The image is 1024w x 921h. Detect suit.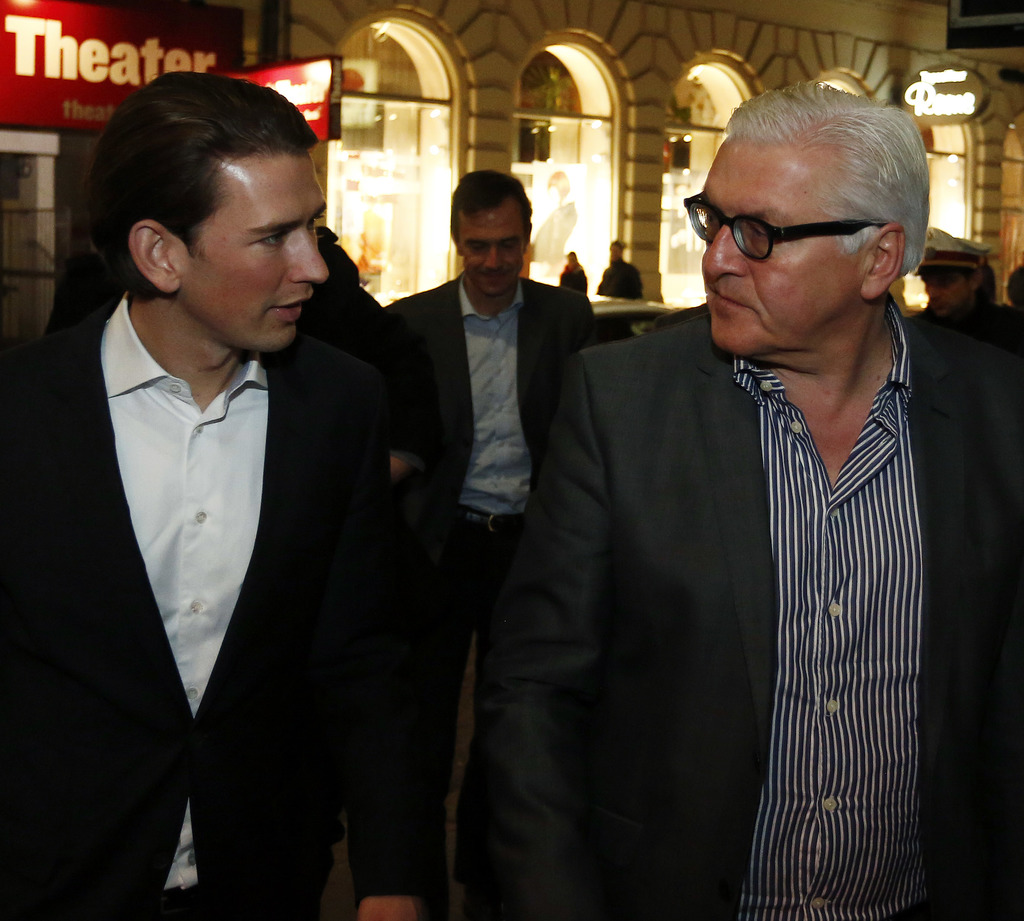
Detection: x1=483, y1=291, x2=1023, y2=920.
